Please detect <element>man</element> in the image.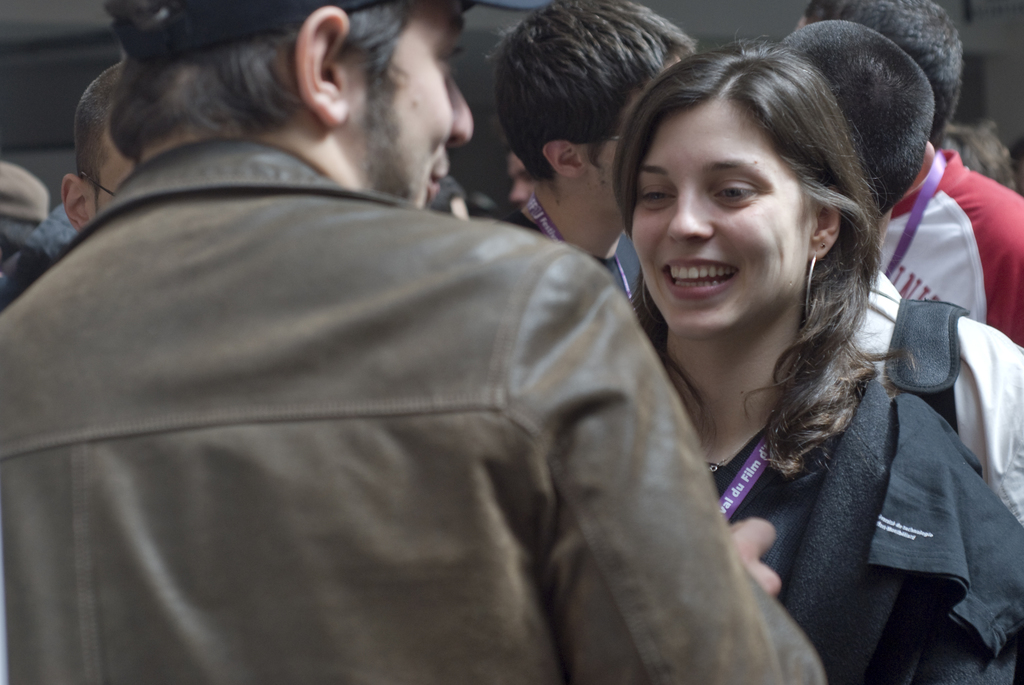
detection(67, 0, 812, 676).
